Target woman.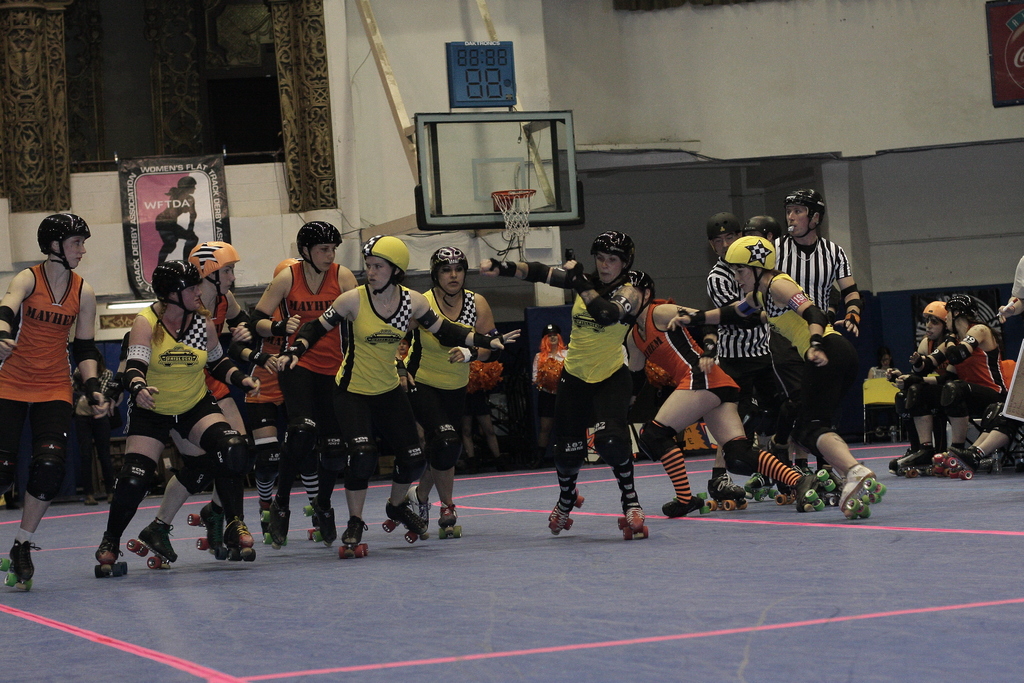
Target region: (0, 210, 114, 579).
